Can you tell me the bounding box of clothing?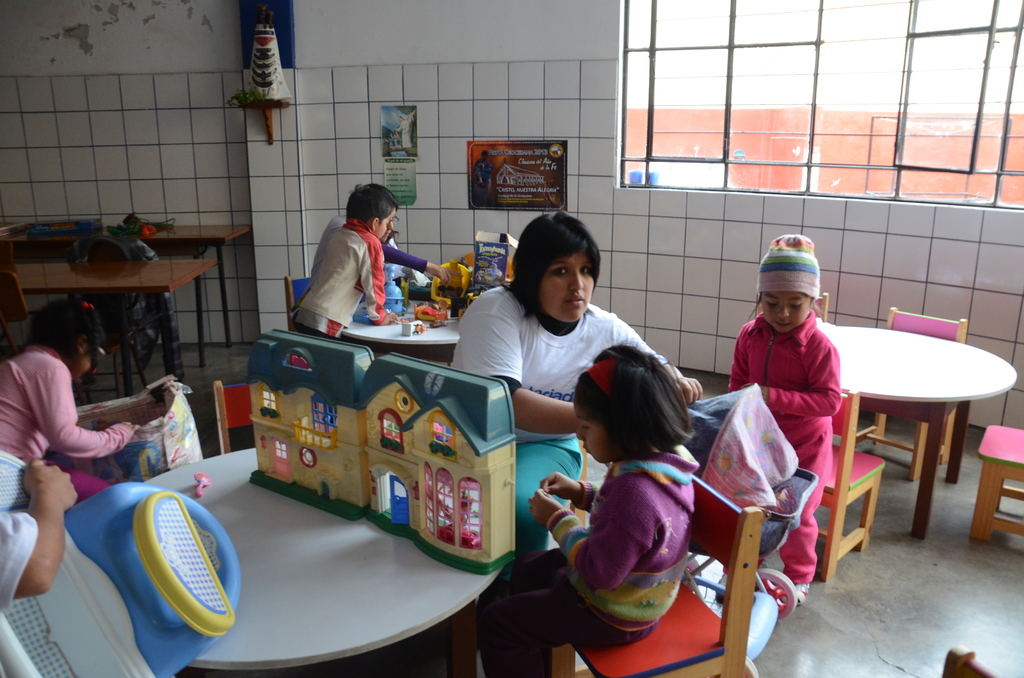
[x1=475, y1=442, x2=694, y2=677].
